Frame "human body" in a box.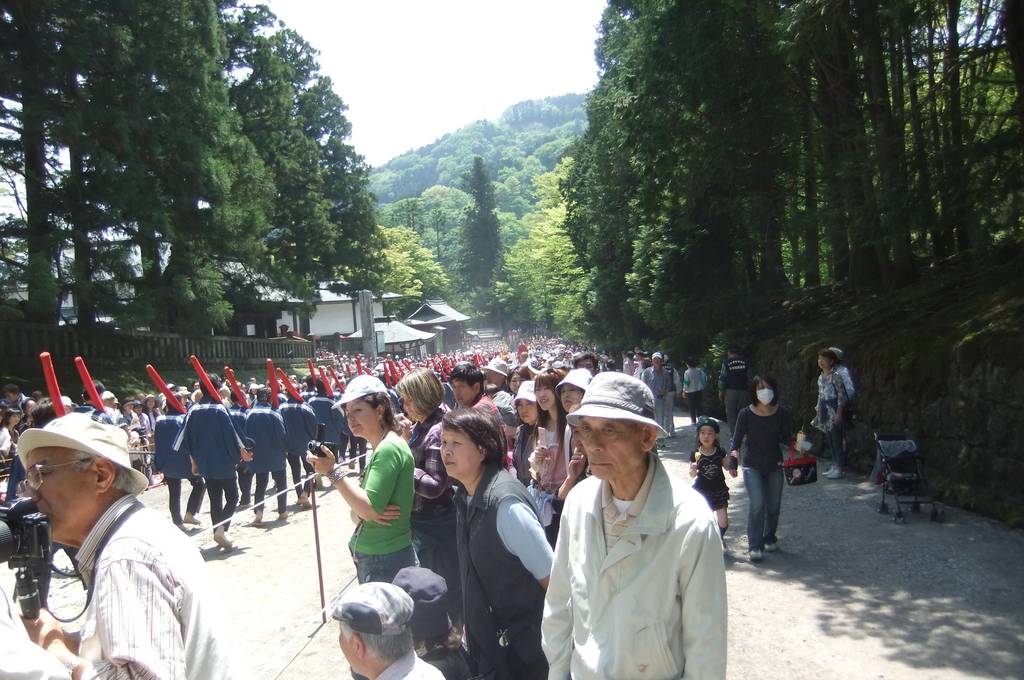
x1=622 y1=350 x2=634 y2=372.
